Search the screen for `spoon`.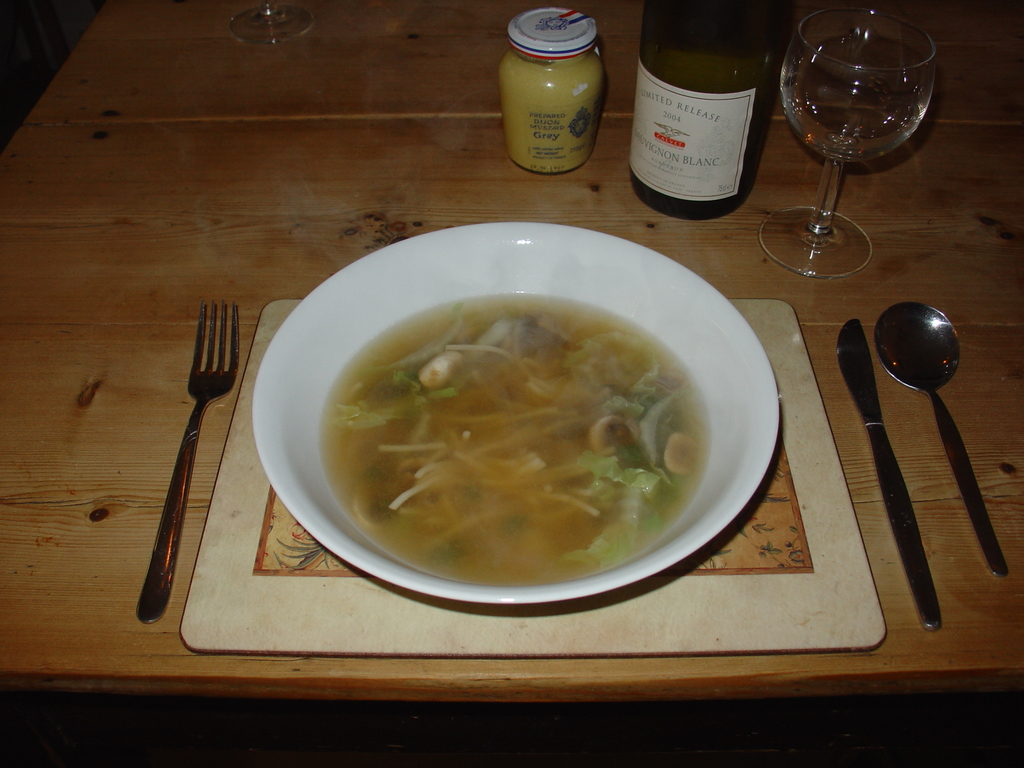
Found at [872,303,1013,580].
